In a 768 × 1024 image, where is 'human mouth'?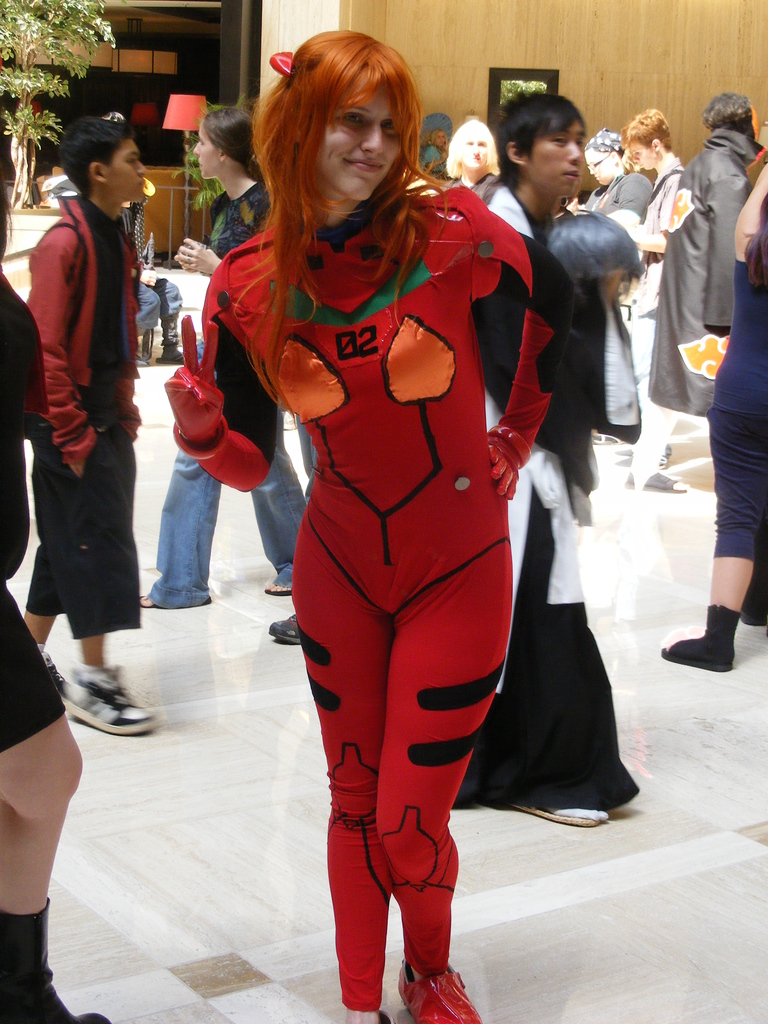
detection(342, 147, 385, 182).
